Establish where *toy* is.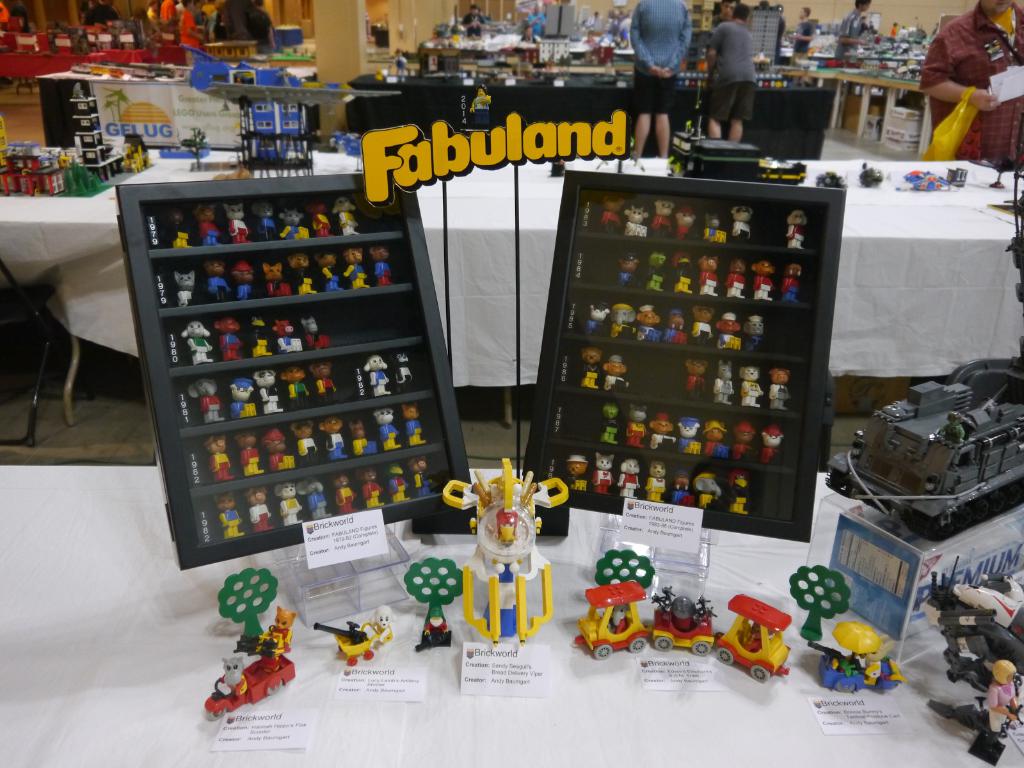
Established at x1=599 y1=405 x2=618 y2=446.
